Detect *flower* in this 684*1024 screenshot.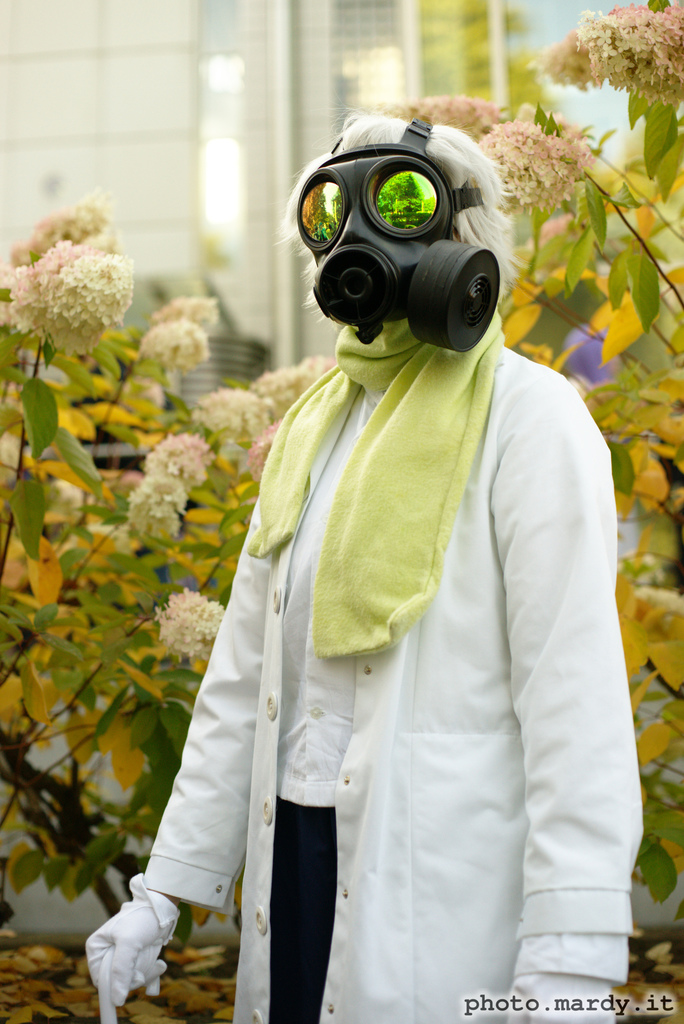
Detection: (0, 433, 31, 508).
